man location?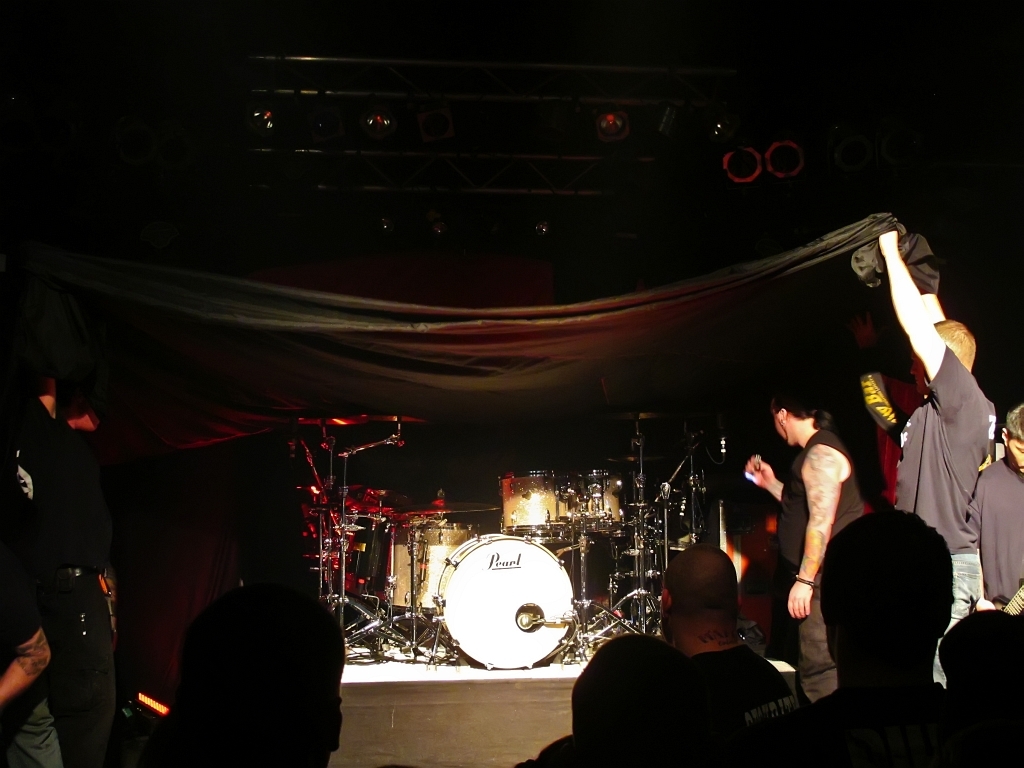
box(610, 547, 797, 767)
